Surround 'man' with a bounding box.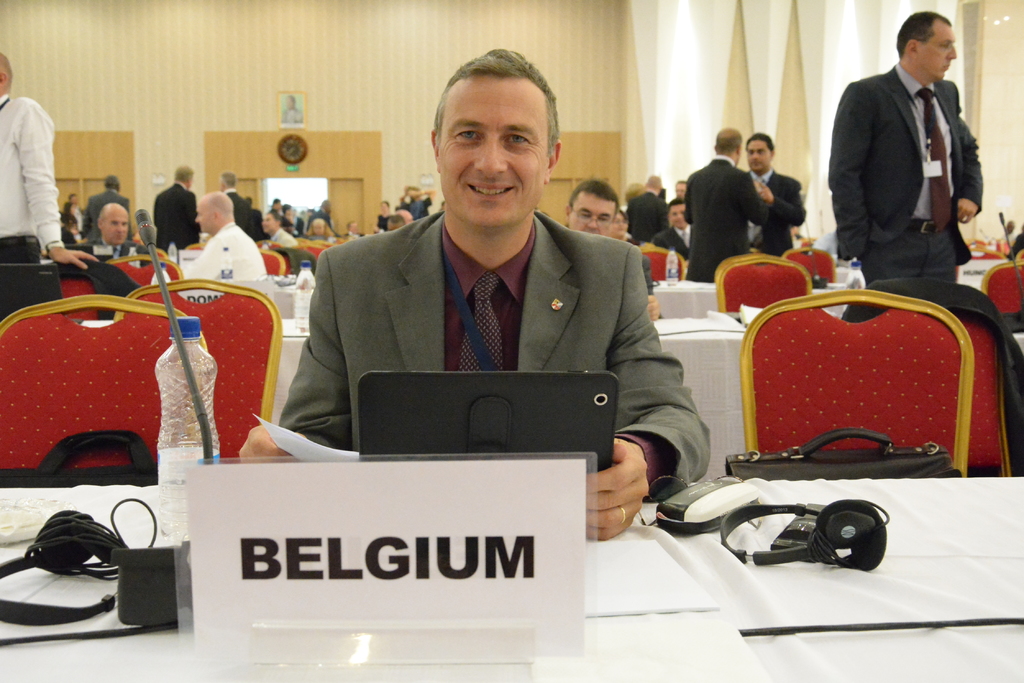
Rect(263, 211, 296, 250).
